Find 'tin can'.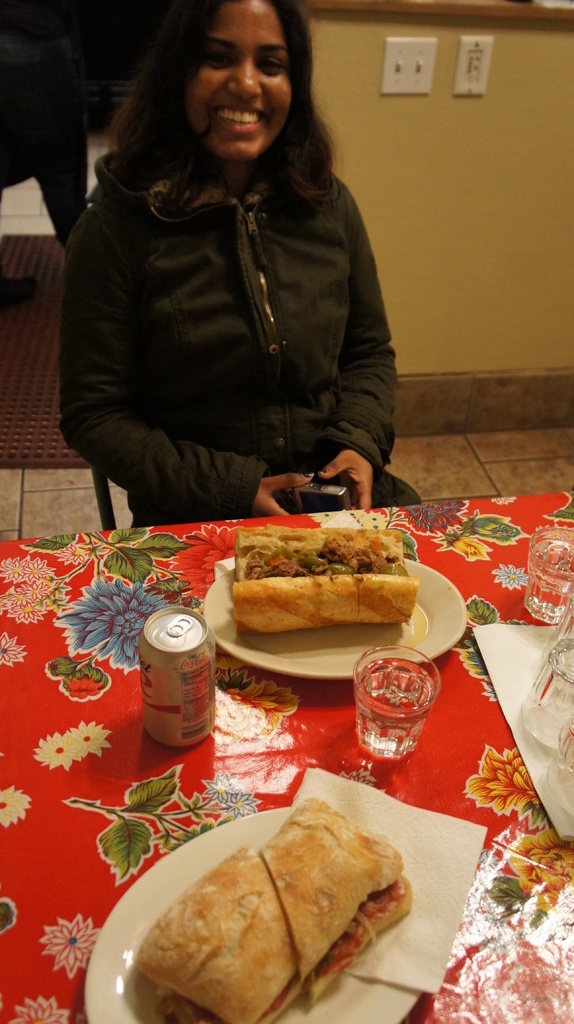
(left=136, top=607, right=218, bottom=749).
